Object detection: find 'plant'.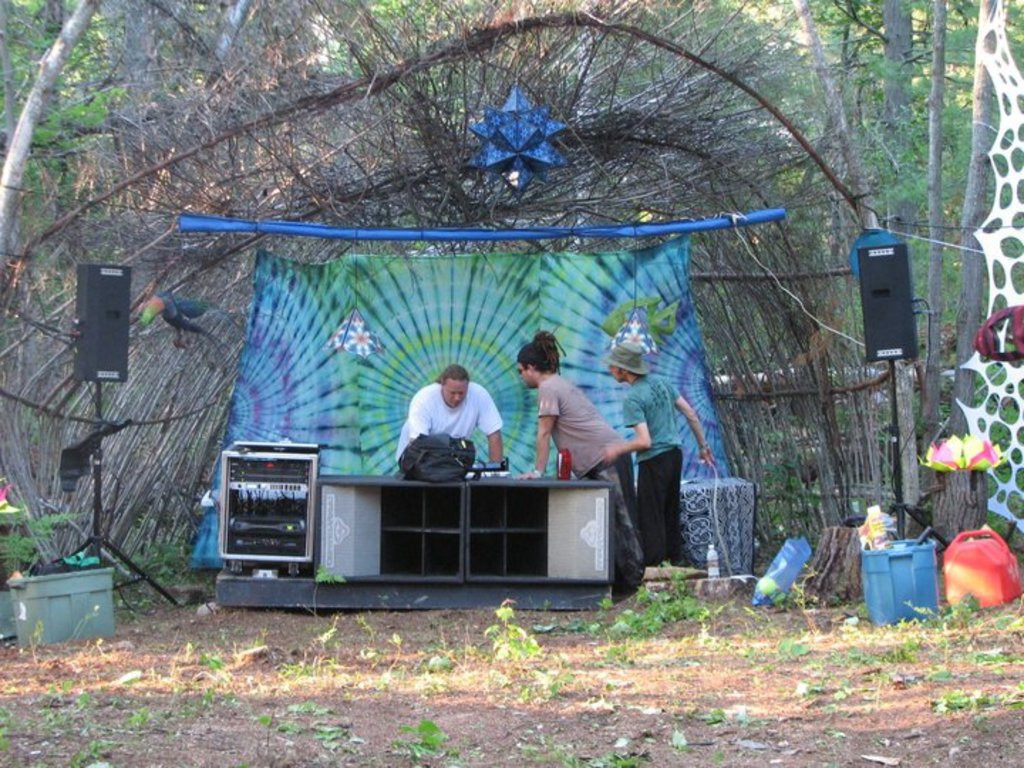
x1=384 y1=634 x2=405 y2=697.
